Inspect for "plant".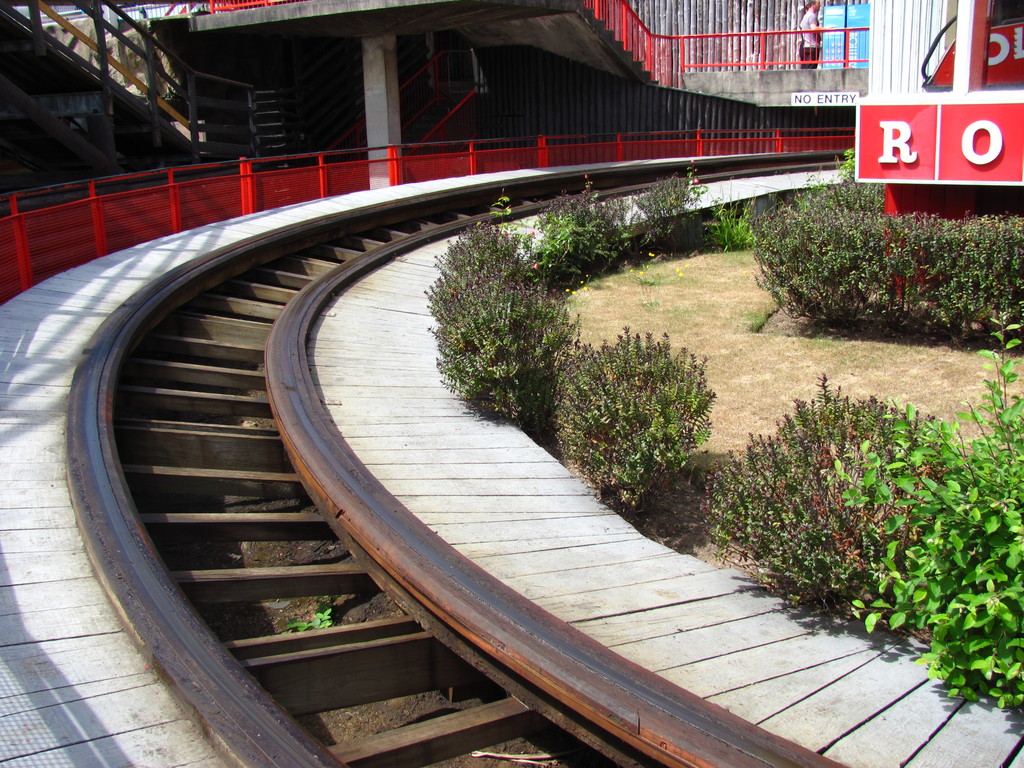
Inspection: box=[280, 596, 339, 636].
